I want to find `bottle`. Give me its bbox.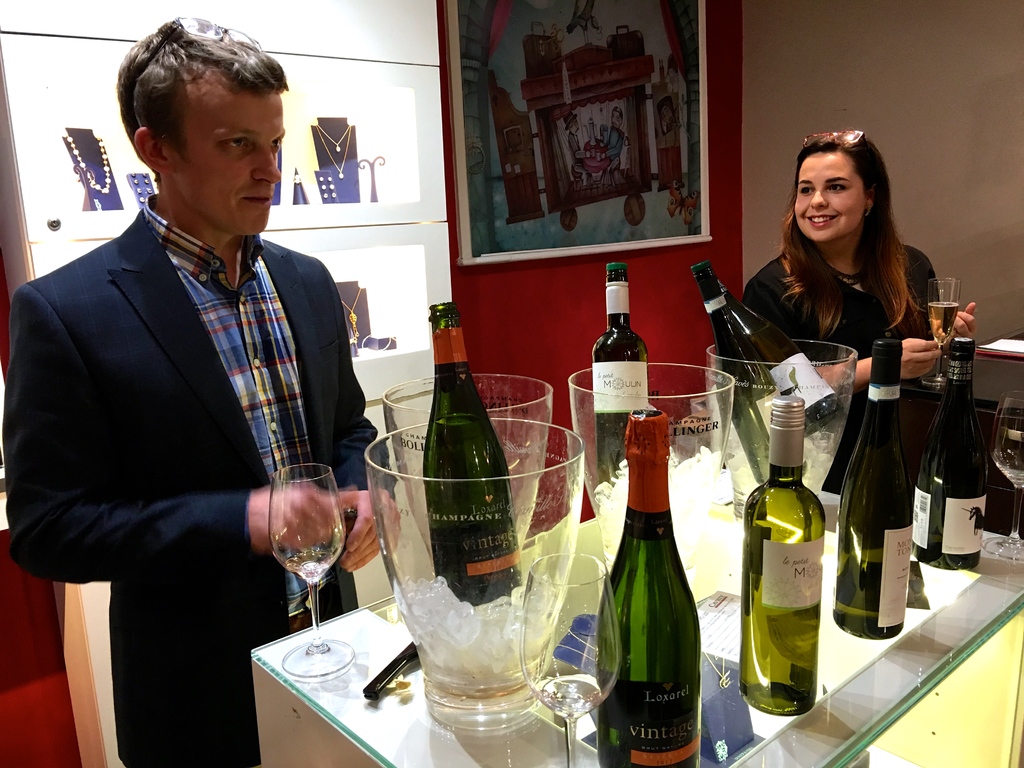
[916,337,998,568].
